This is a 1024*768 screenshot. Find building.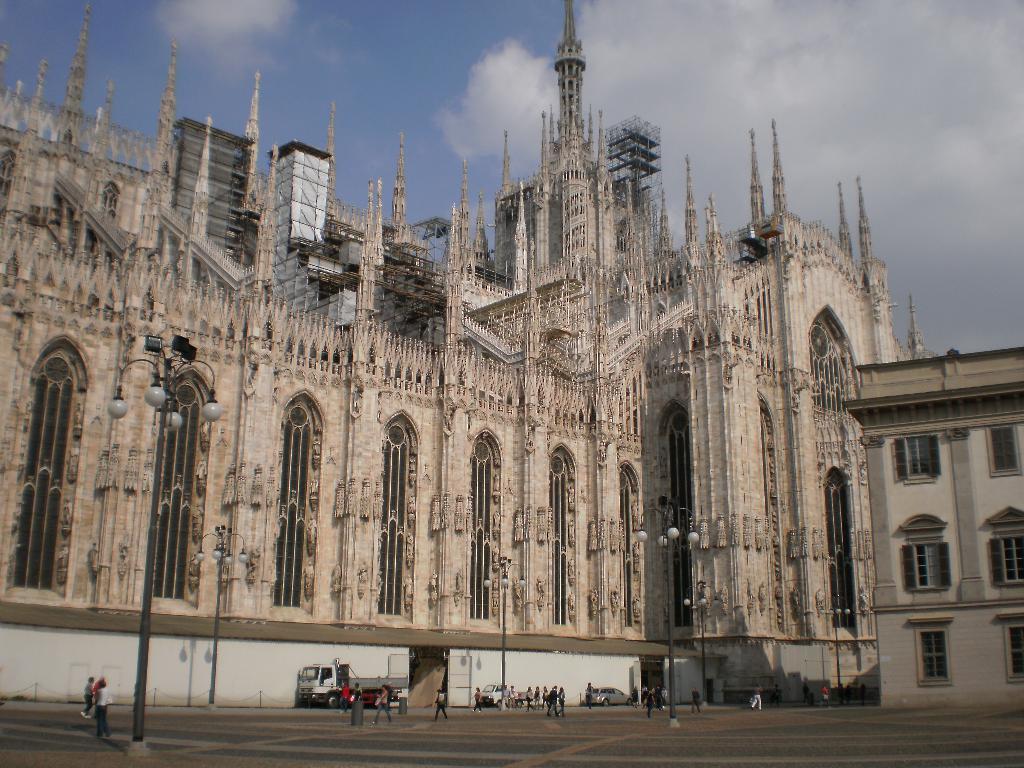
Bounding box: {"left": 0, "top": 0, "right": 928, "bottom": 697}.
